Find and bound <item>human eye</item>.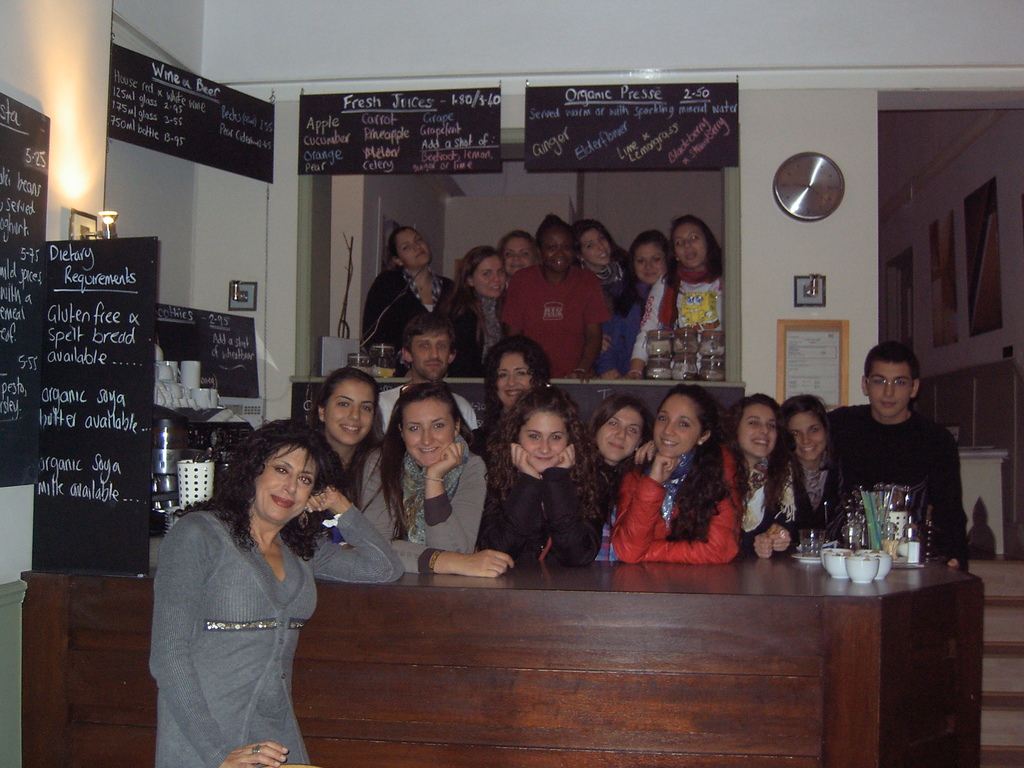
Bound: [682,422,694,429].
